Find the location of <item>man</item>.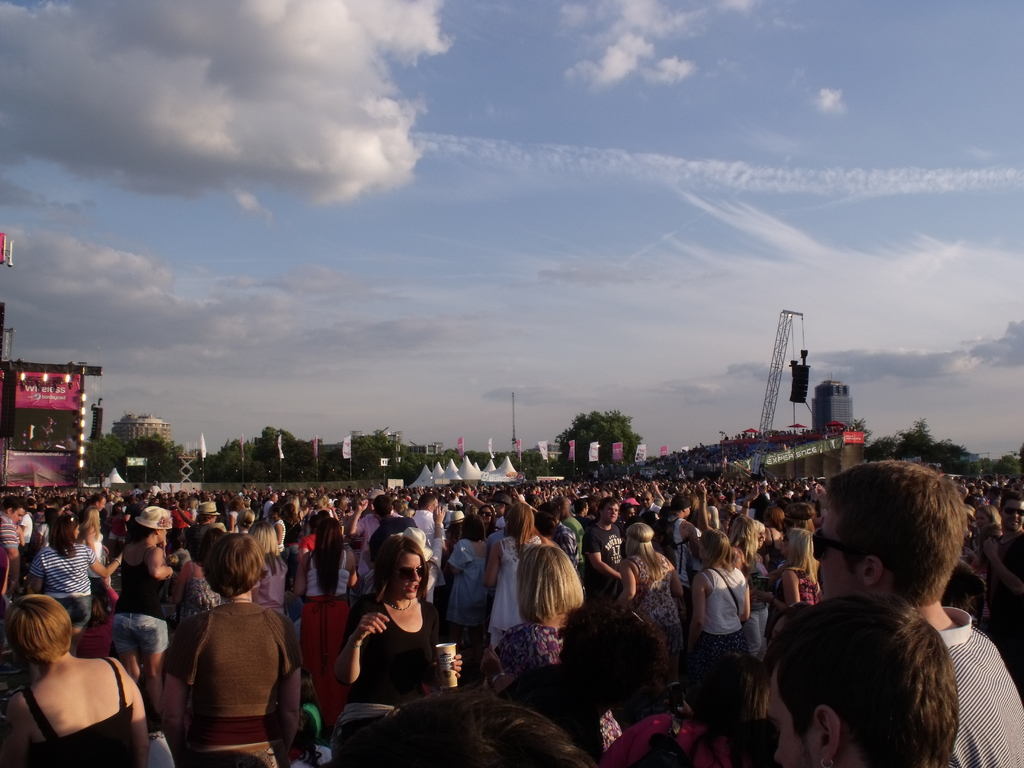
Location: <region>412, 488, 448, 611</region>.
